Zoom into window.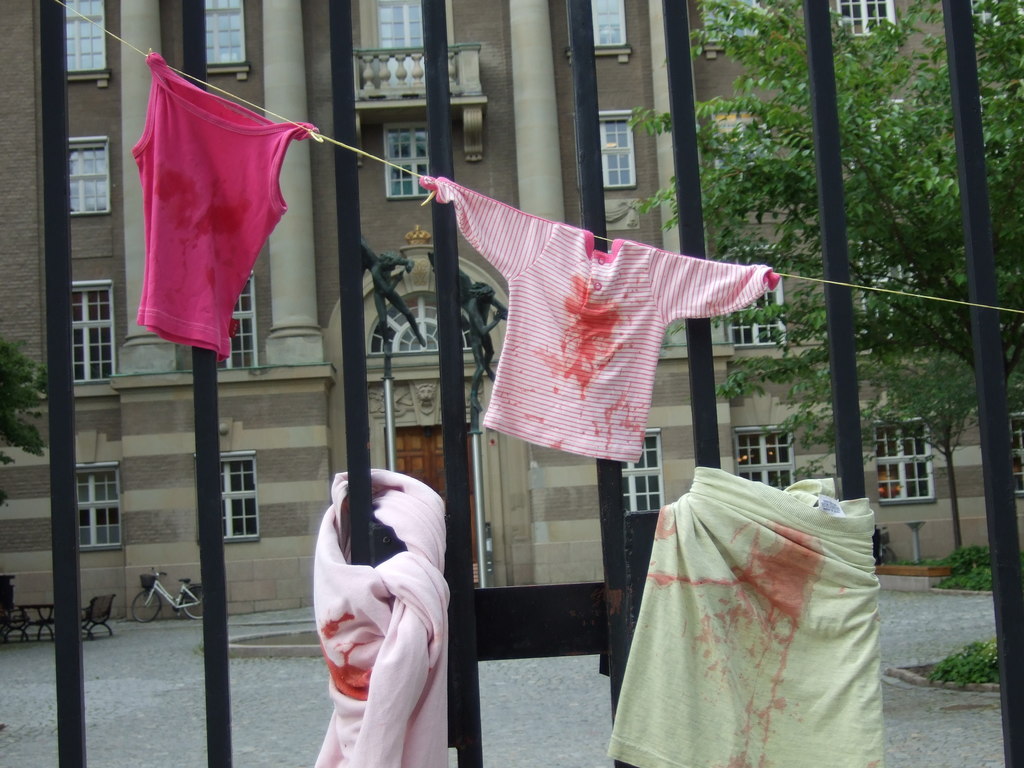
Zoom target: 565 0 626 52.
